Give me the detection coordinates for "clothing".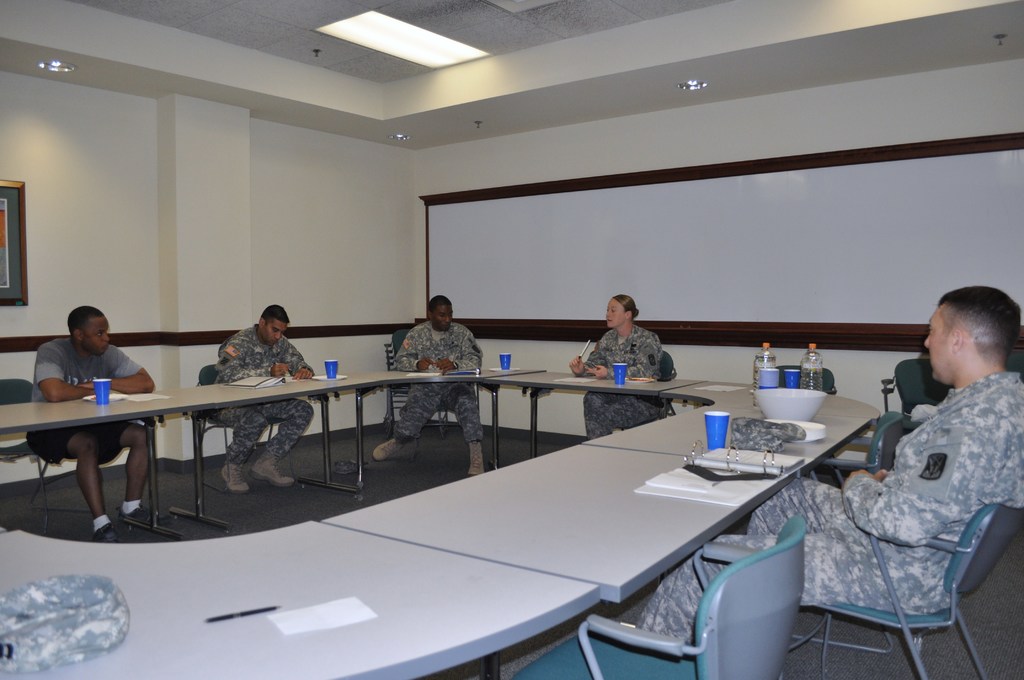
581,390,661,436.
